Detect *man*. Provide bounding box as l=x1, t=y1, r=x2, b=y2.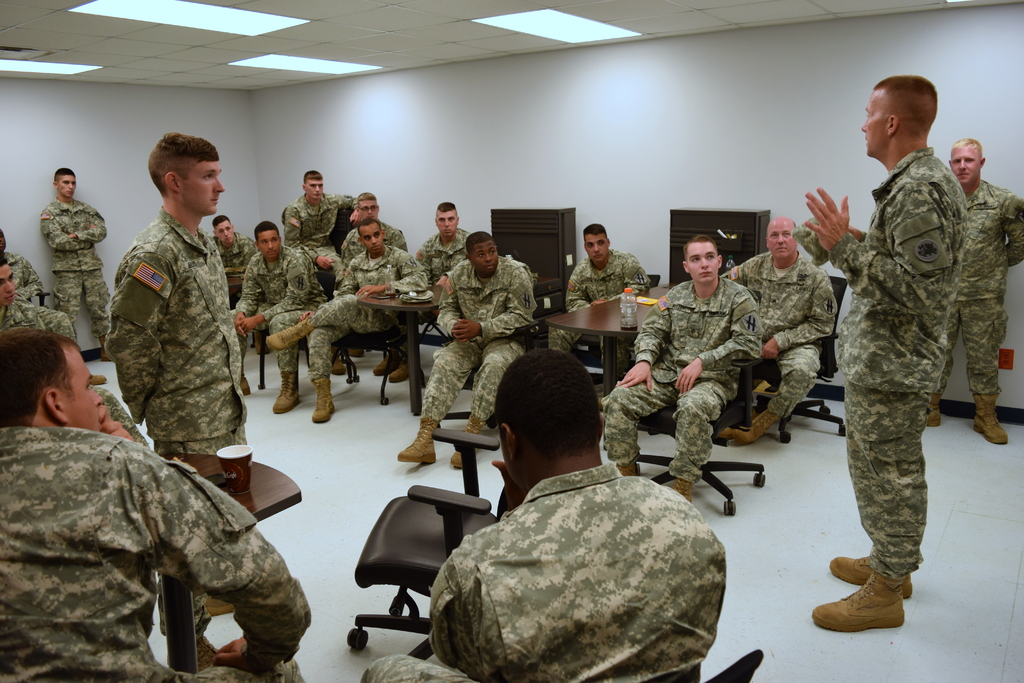
l=417, t=202, r=474, b=313.
